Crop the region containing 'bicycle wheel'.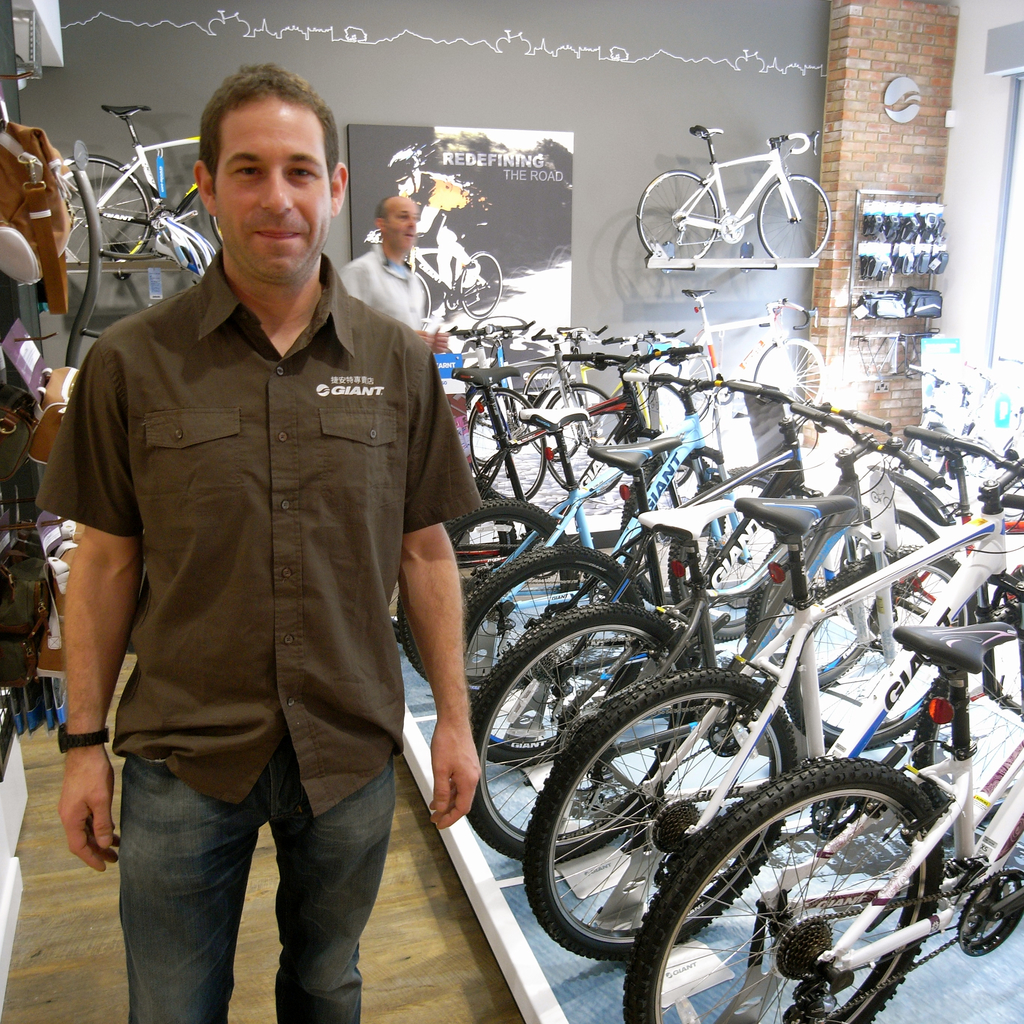
Crop region: select_region(456, 251, 502, 320).
